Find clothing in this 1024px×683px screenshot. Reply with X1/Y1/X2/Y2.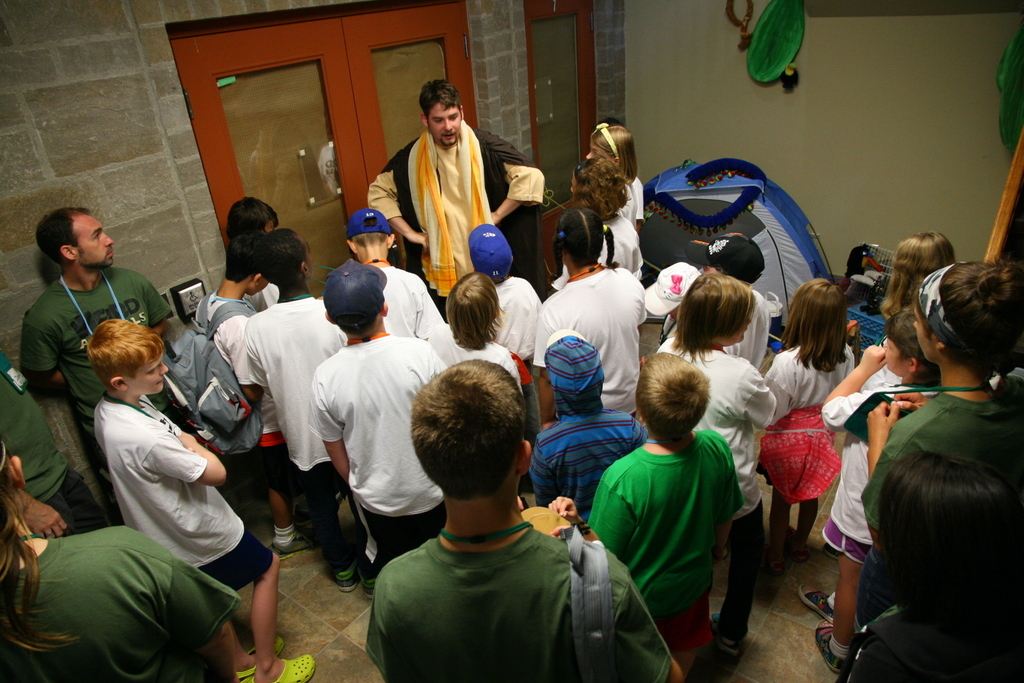
367/118/543/307.
